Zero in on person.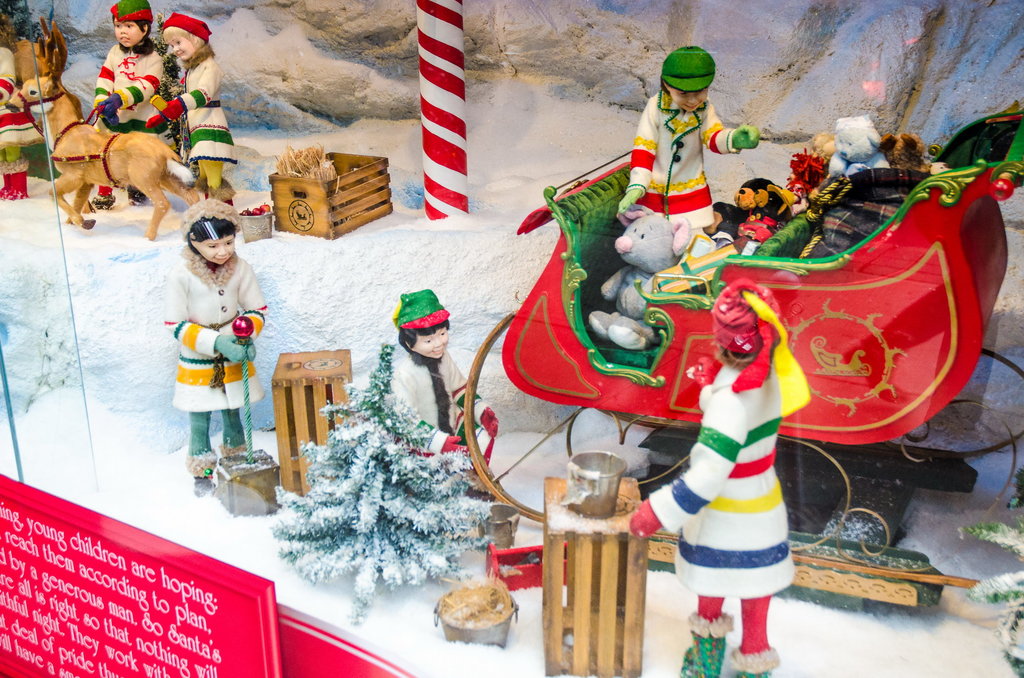
Zeroed in: bbox(370, 290, 508, 467).
